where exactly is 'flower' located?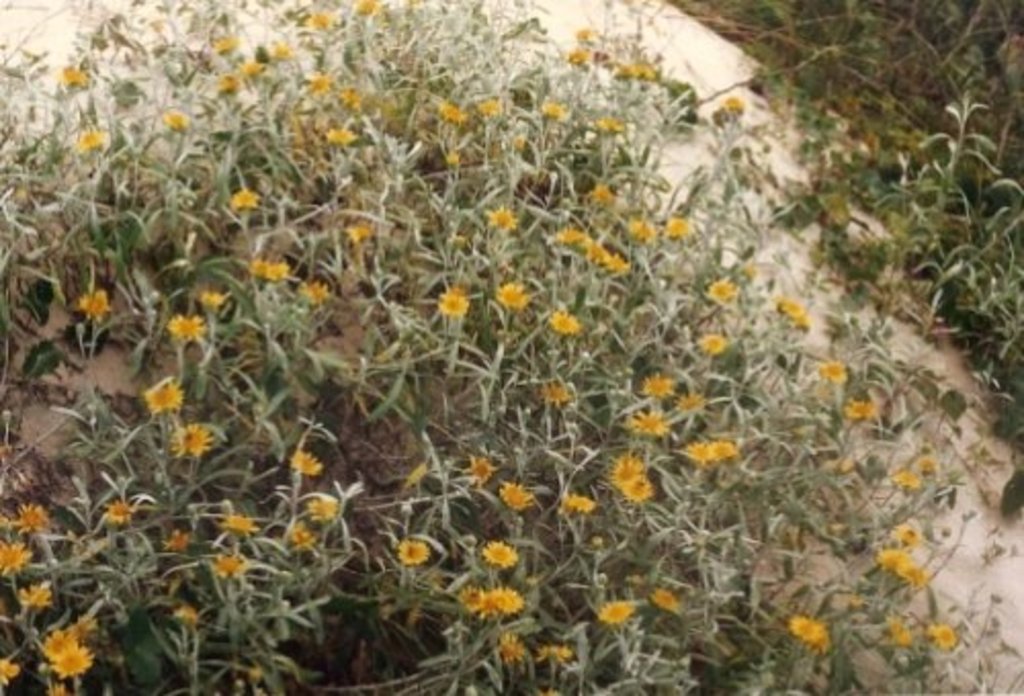
Its bounding box is detection(770, 291, 799, 323).
